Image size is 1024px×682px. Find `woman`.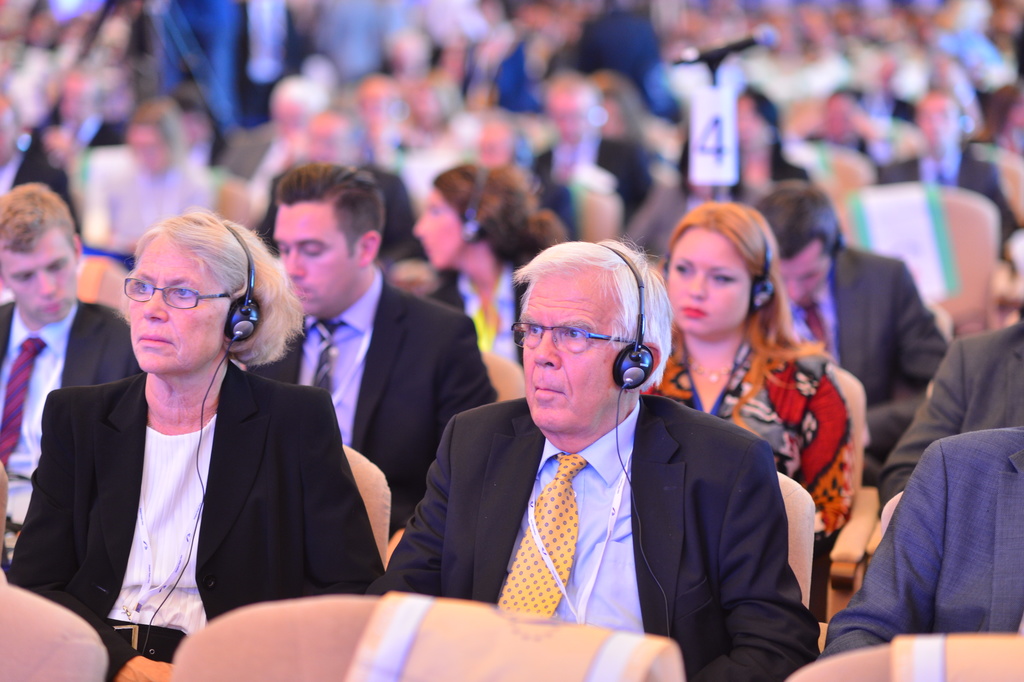
[725,83,822,210].
